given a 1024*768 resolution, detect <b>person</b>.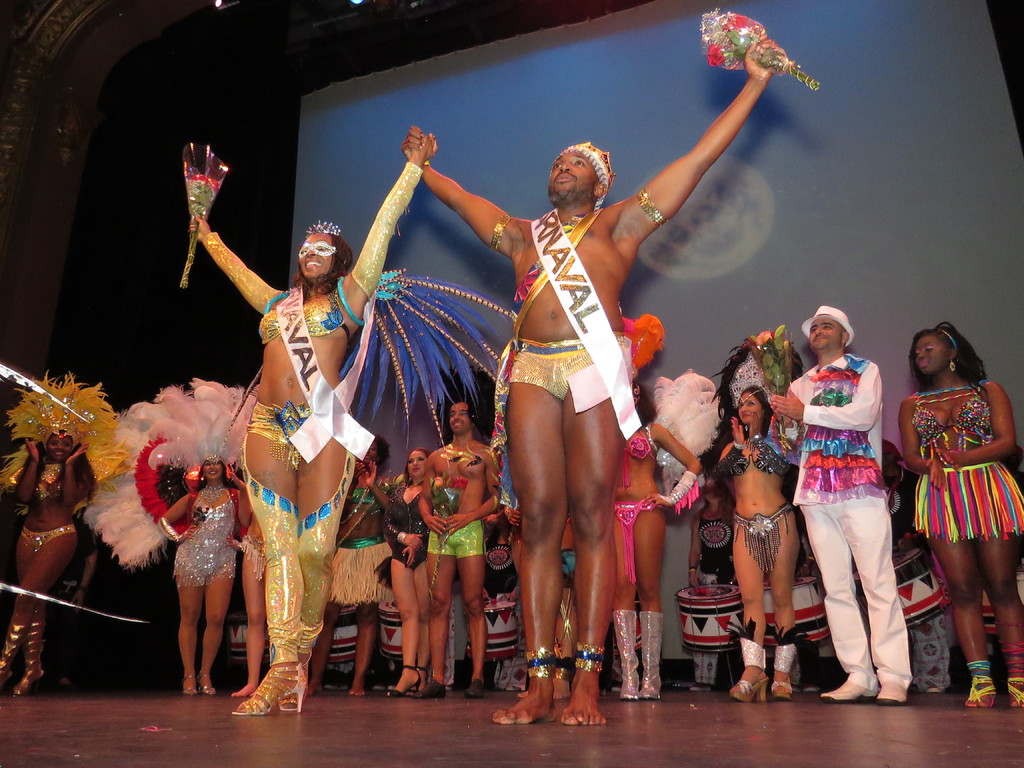
l=397, t=31, r=784, b=724.
